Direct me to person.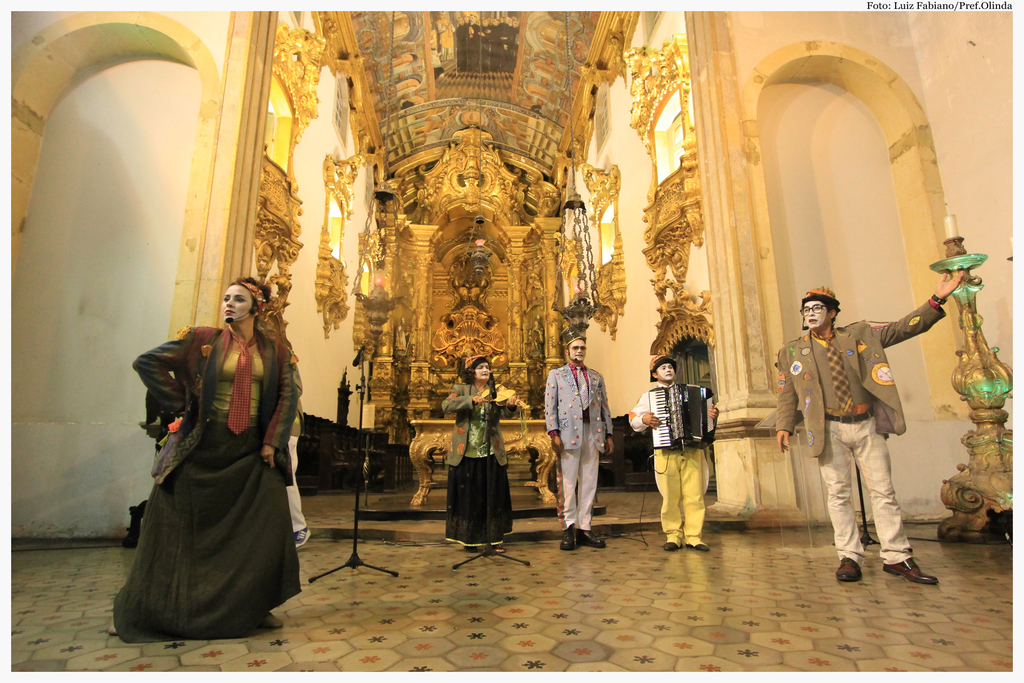
Direction: BBox(626, 357, 719, 551).
